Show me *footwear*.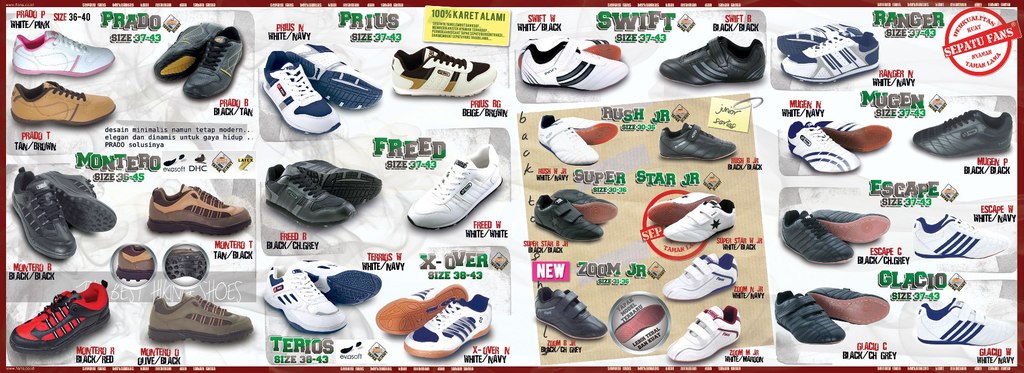
*footwear* is here: 114, 247, 154, 285.
